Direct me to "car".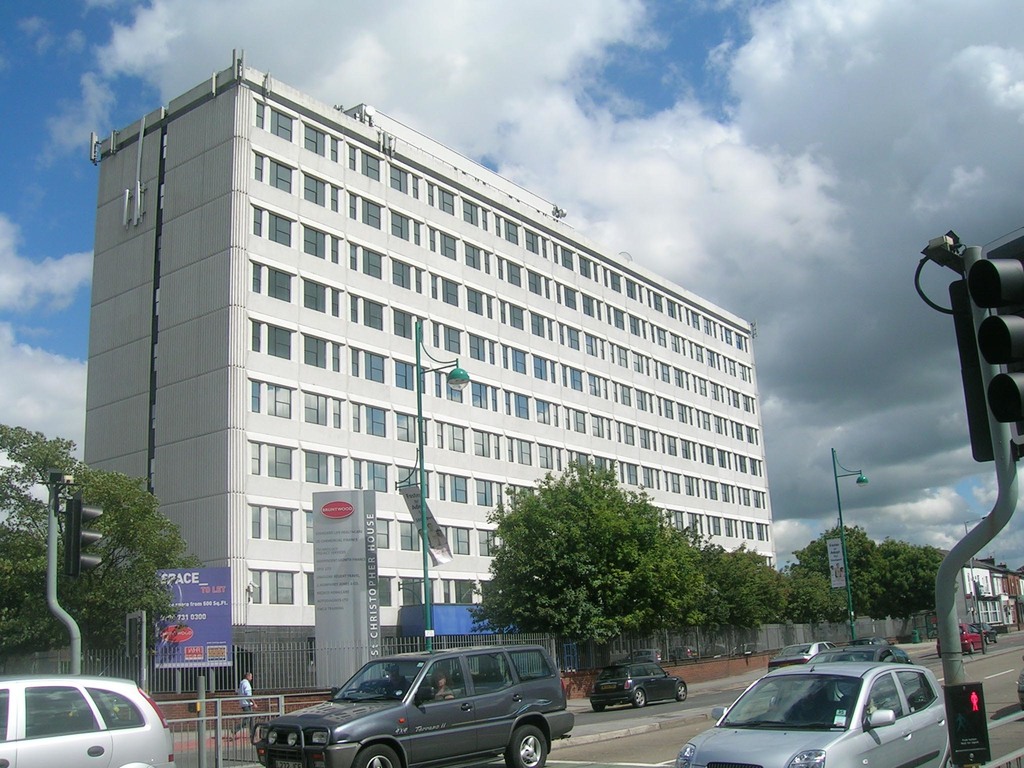
Direction: l=936, t=617, r=991, b=654.
